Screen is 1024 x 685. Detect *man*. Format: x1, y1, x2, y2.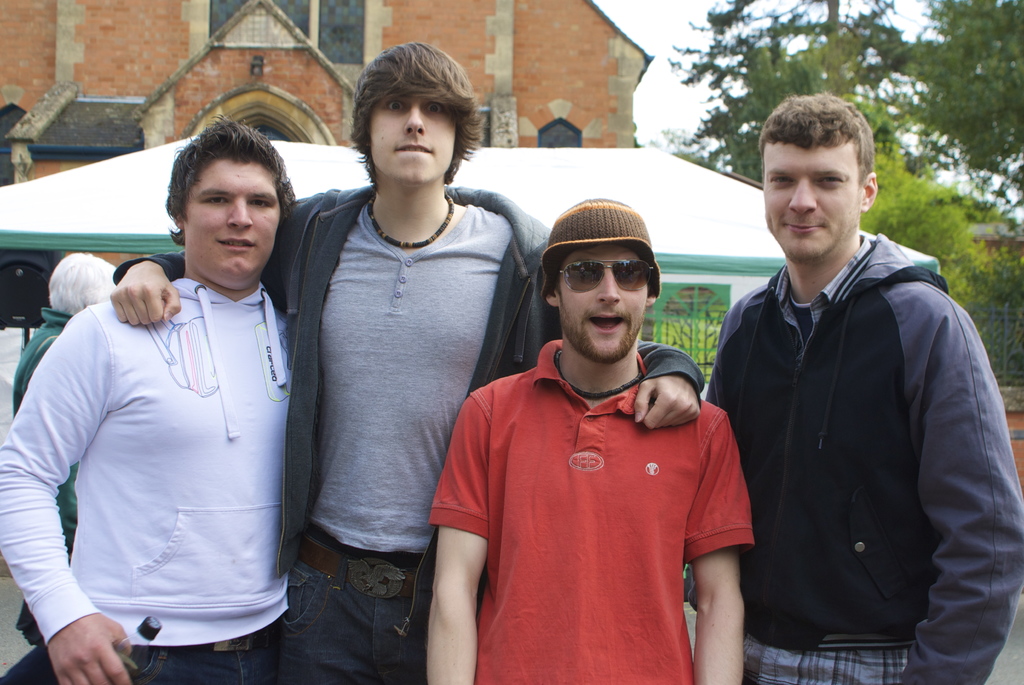
0, 120, 301, 684.
